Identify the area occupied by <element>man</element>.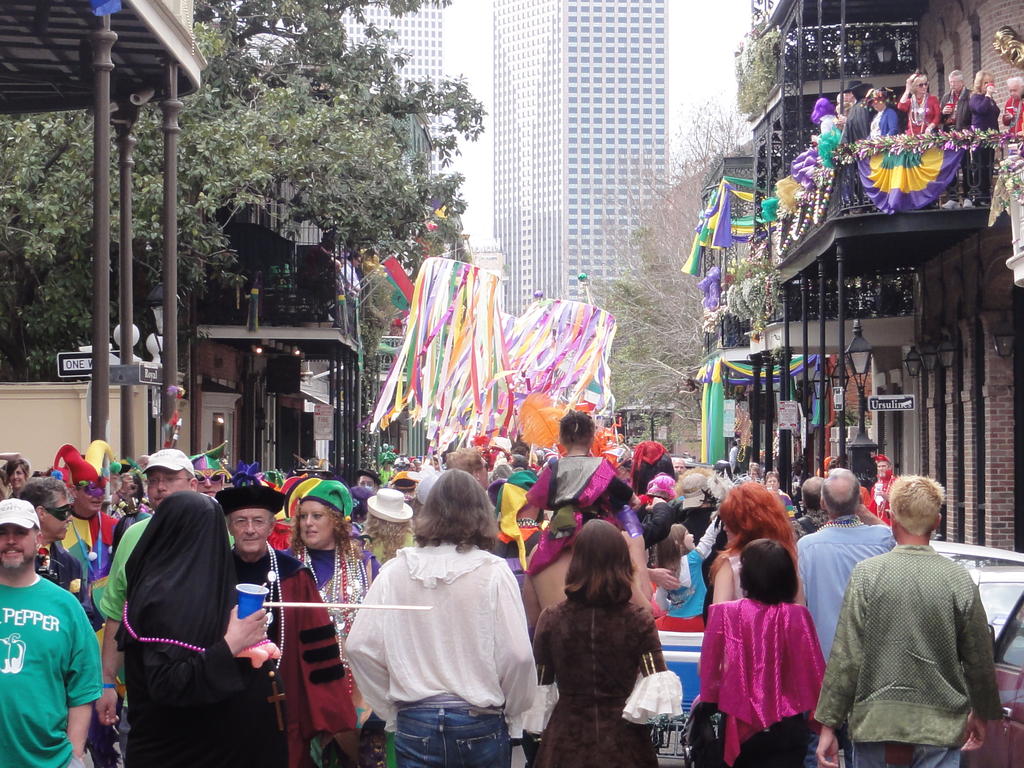
Area: (x1=94, y1=445, x2=238, y2=720).
